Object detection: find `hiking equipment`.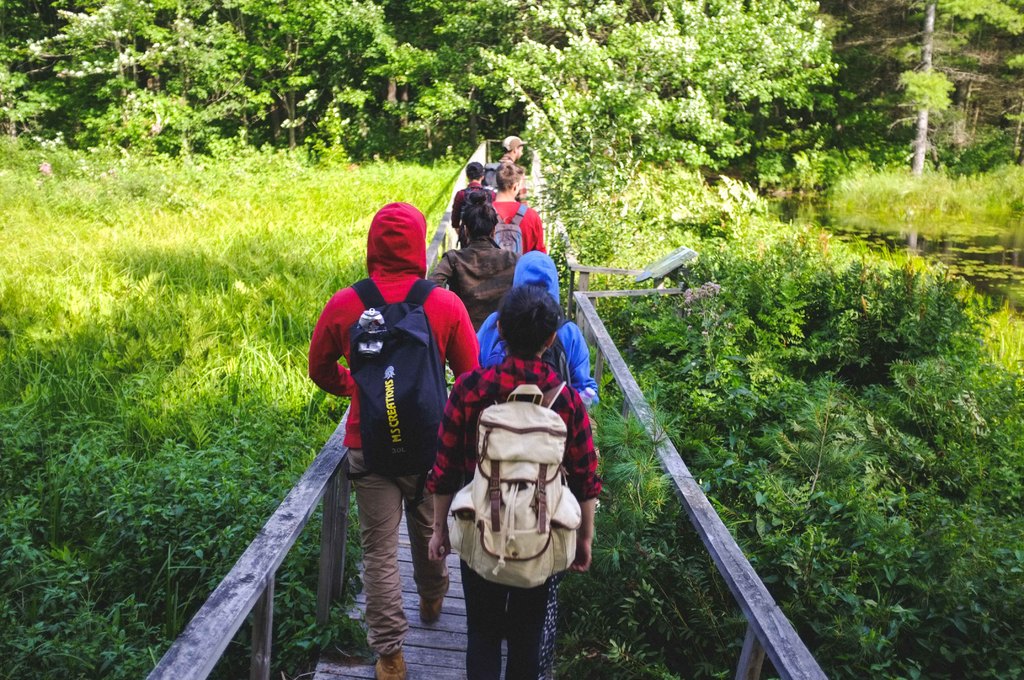
Rect(447, 379, 583, 589).
